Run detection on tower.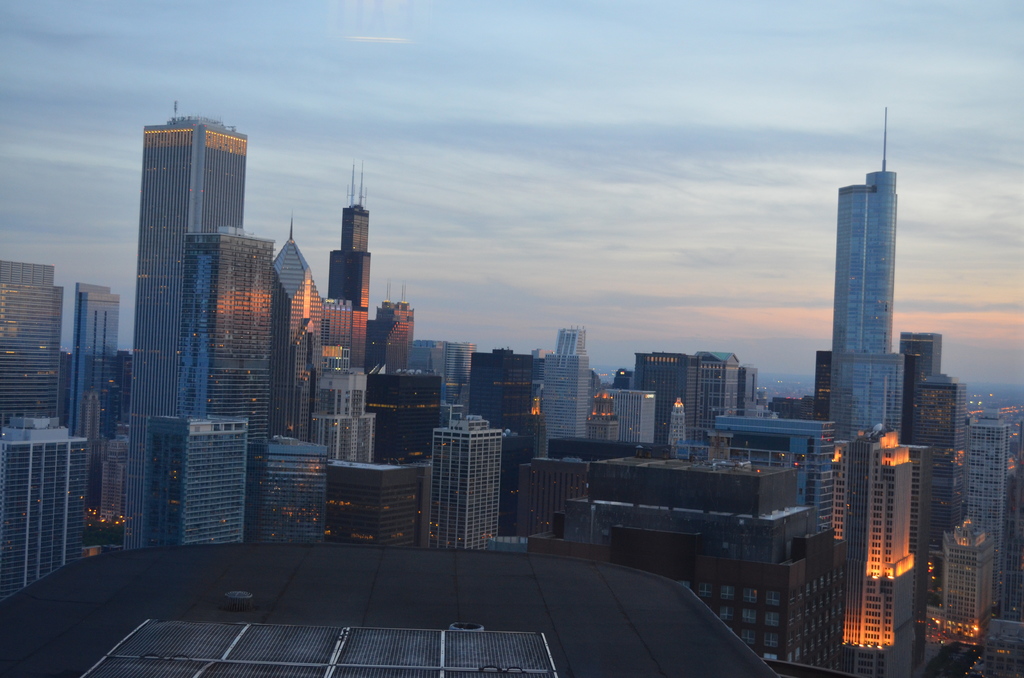
Result: (312,366,378,466).
